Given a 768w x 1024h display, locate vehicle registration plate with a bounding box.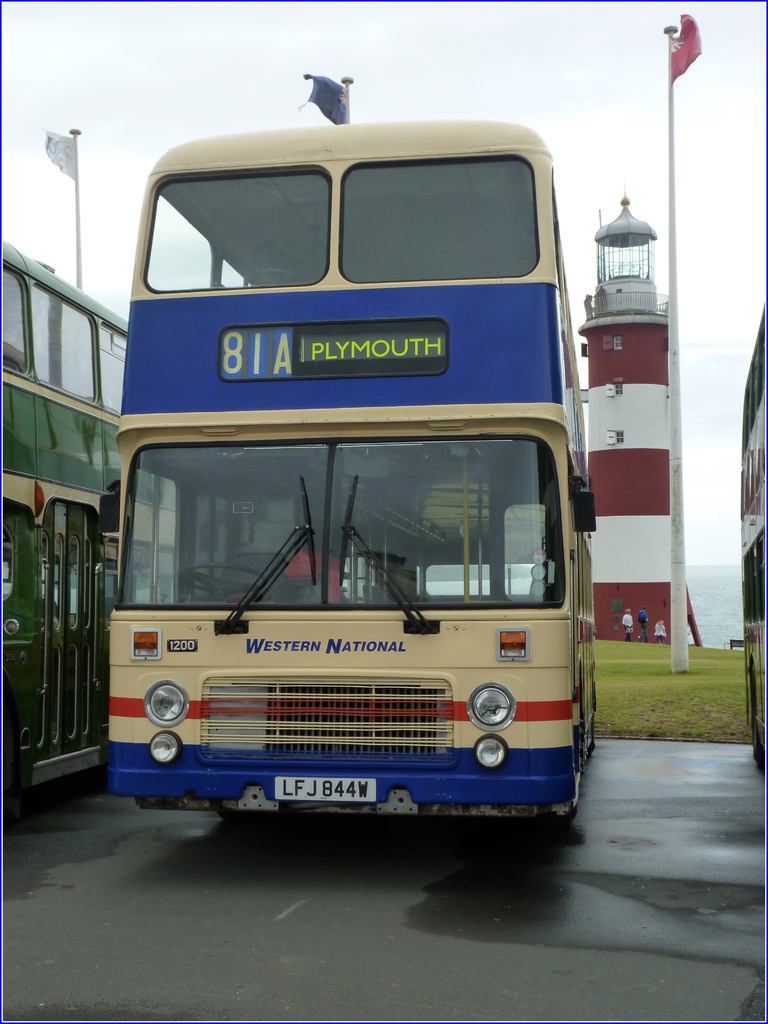
Located: {"left": 273, "top": 774, "right": 376, "bottom": 802}.
